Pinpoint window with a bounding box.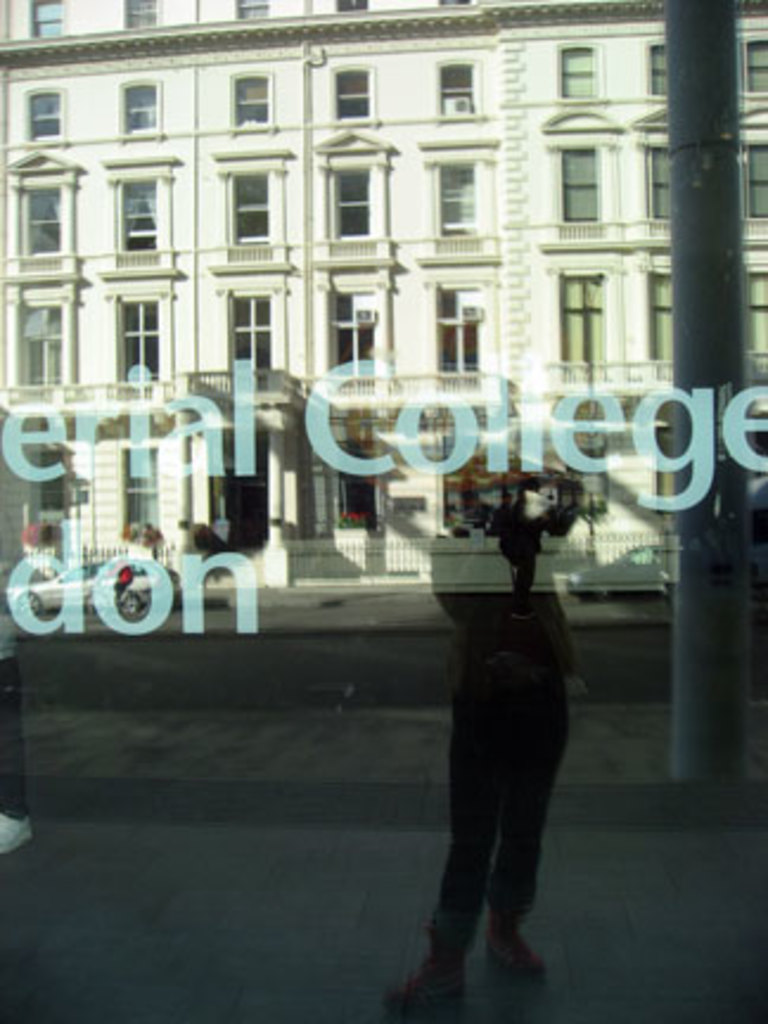
pyautogui.locateOnScreen(218, 168, 275, 244).
